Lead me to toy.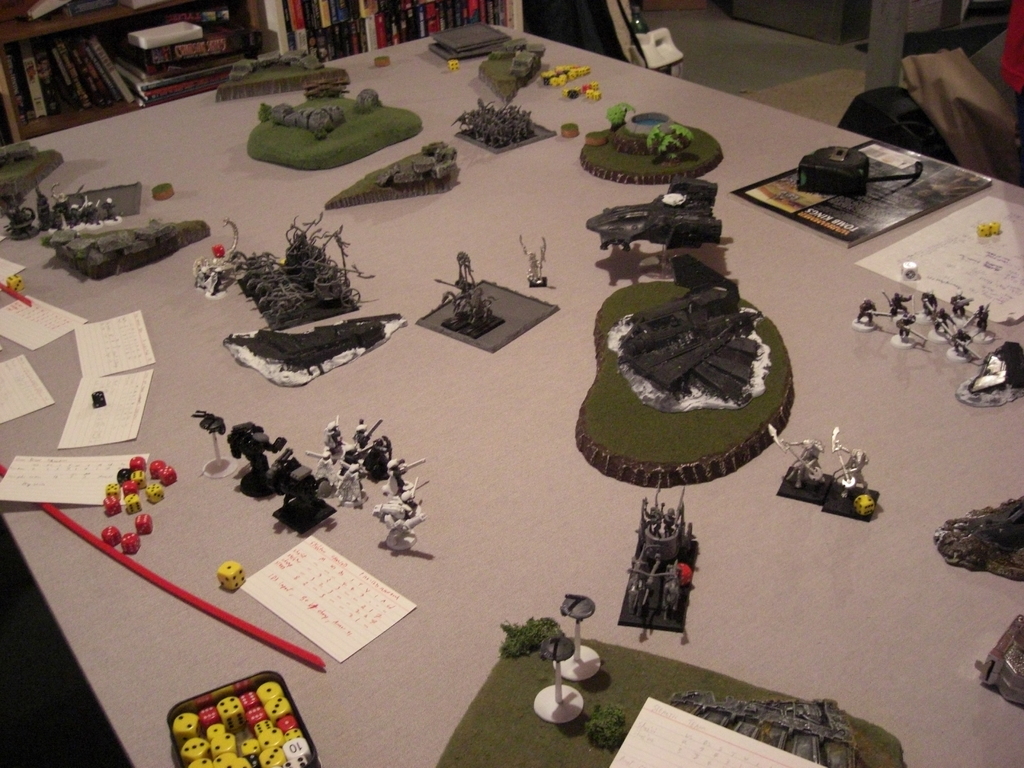
Lead to bbox=[255, 721, 266, 735].
